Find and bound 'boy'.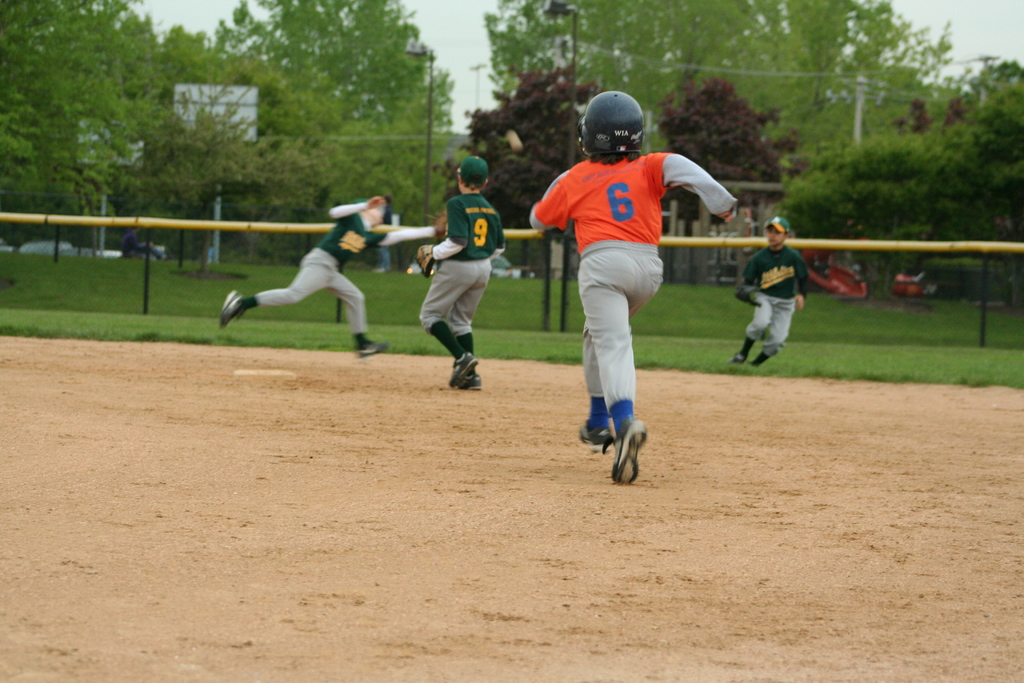
Bound: box=[529, 90, 740, 487].
